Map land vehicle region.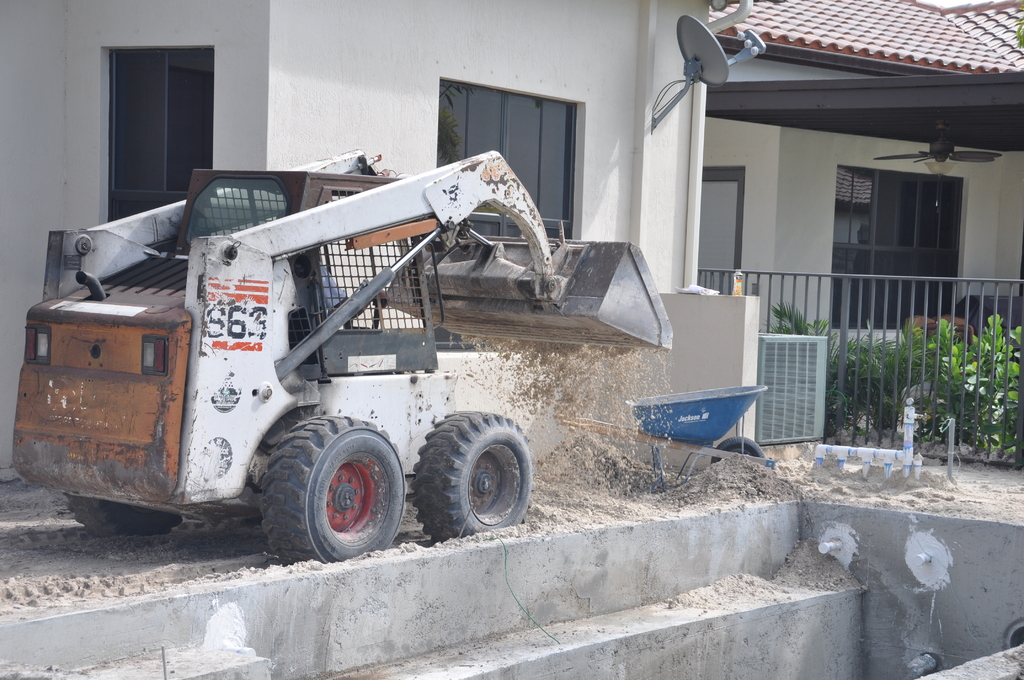
Mapped to (x1=15, y1=147, x2=676, y2=564).
